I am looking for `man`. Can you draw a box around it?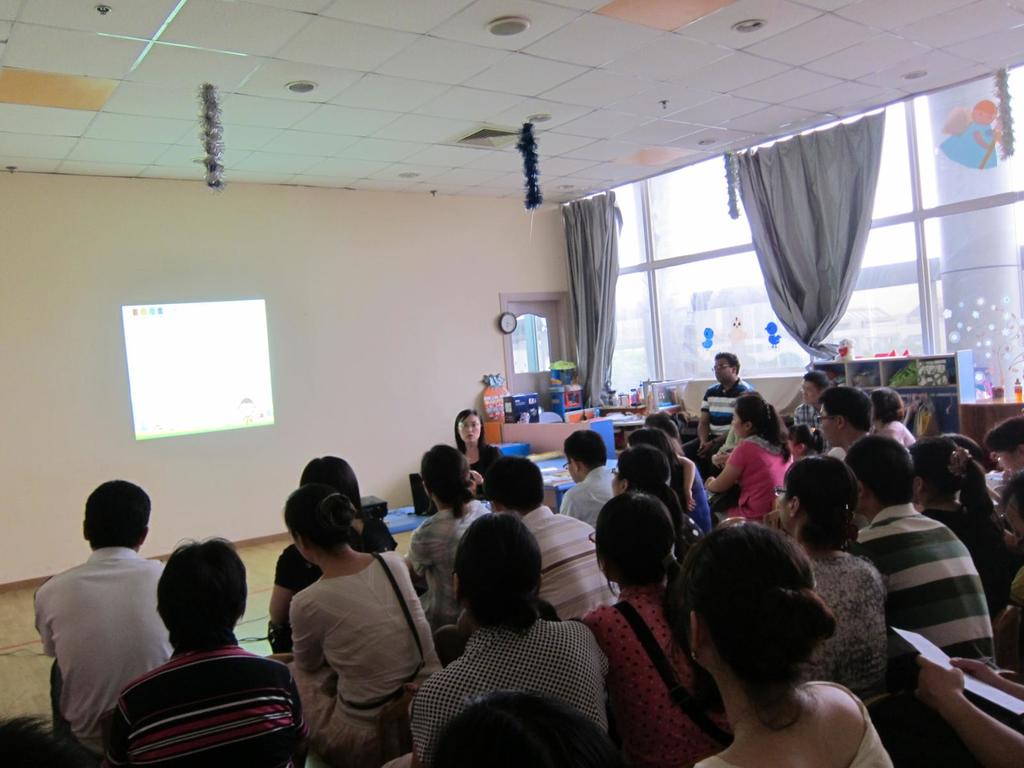
Sure, the bounding box is <box>434,454,623,665</box>.
